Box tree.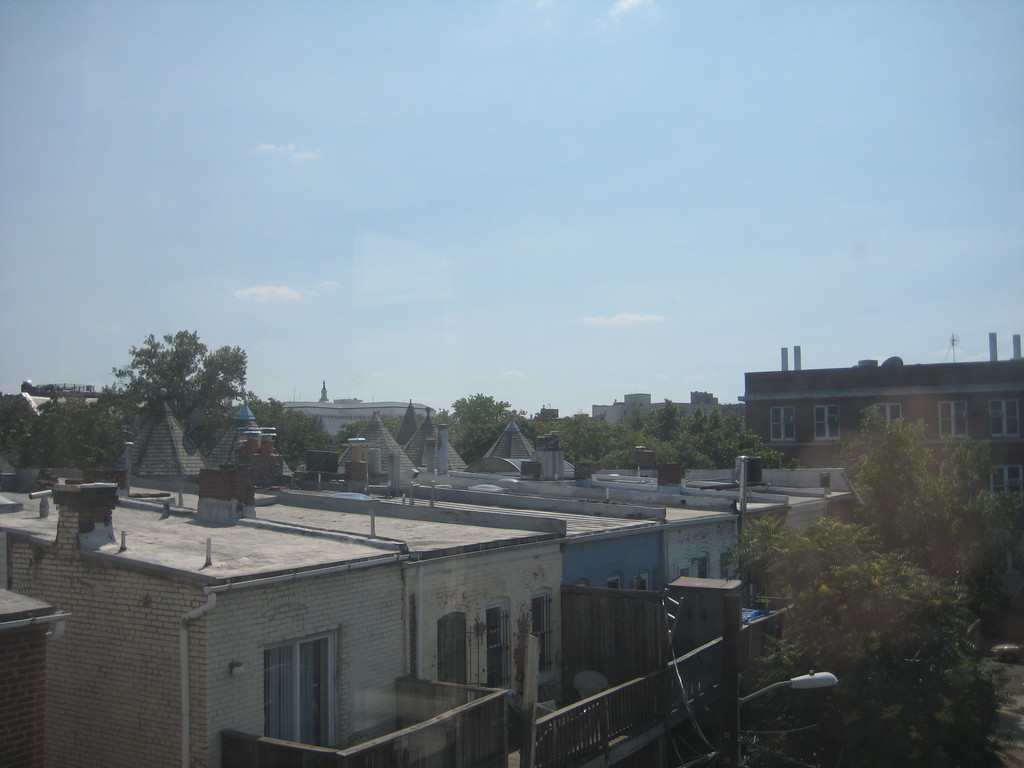
BBox(531, 413, 600, 462).
